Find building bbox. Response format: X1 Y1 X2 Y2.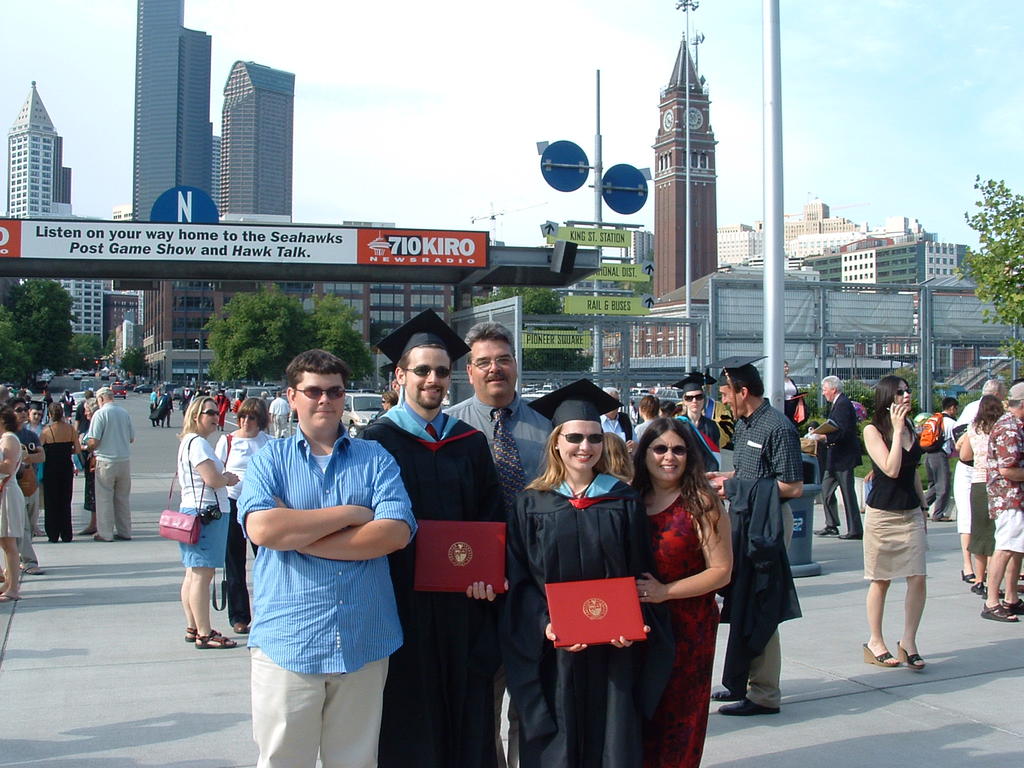
216 64 296 225.
